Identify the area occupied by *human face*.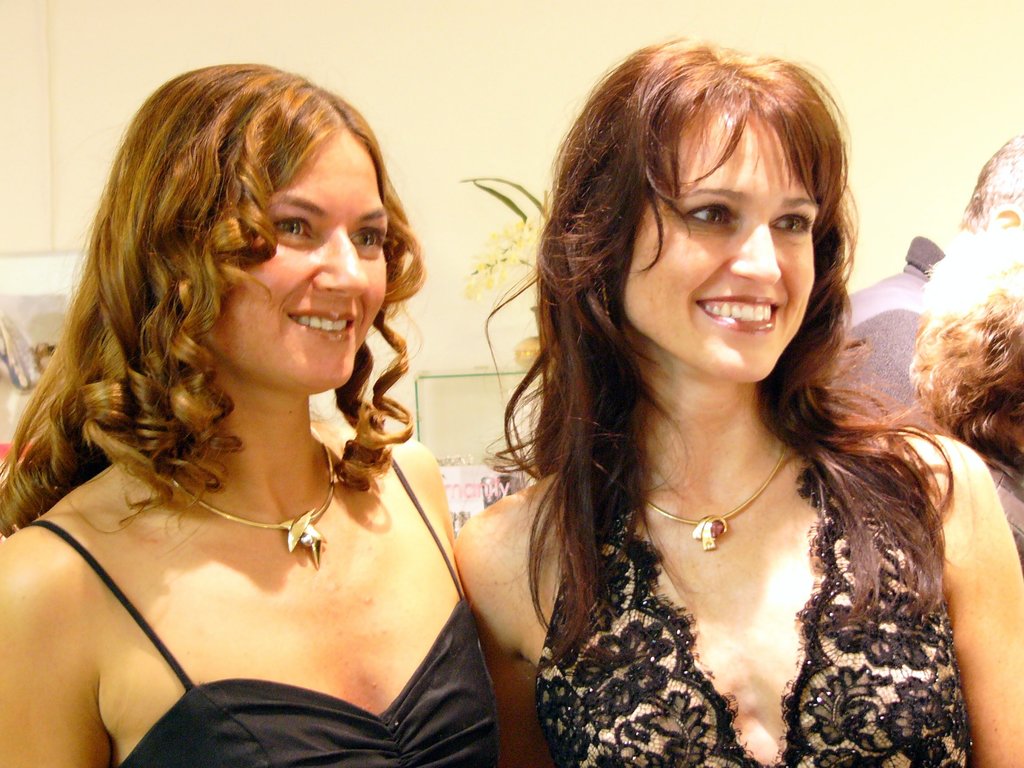
Area: [212,130,379,383].
